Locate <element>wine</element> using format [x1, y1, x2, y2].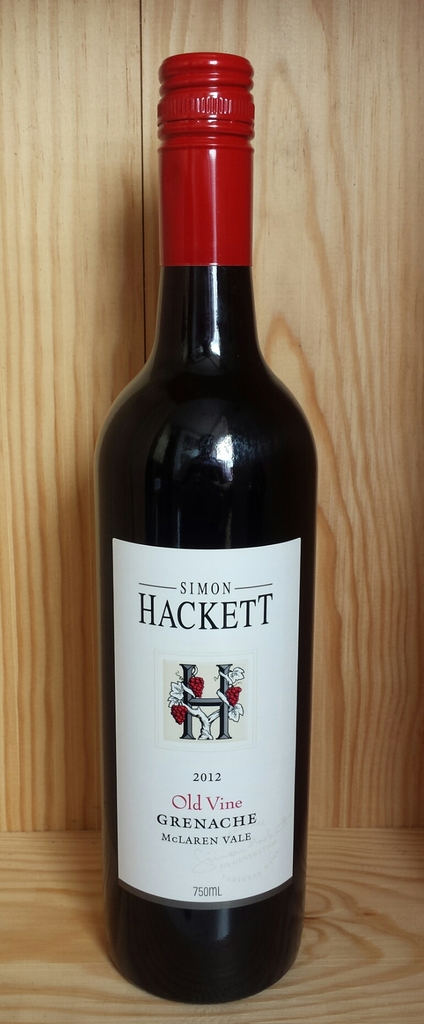
[89, 46, 311, 1001].
